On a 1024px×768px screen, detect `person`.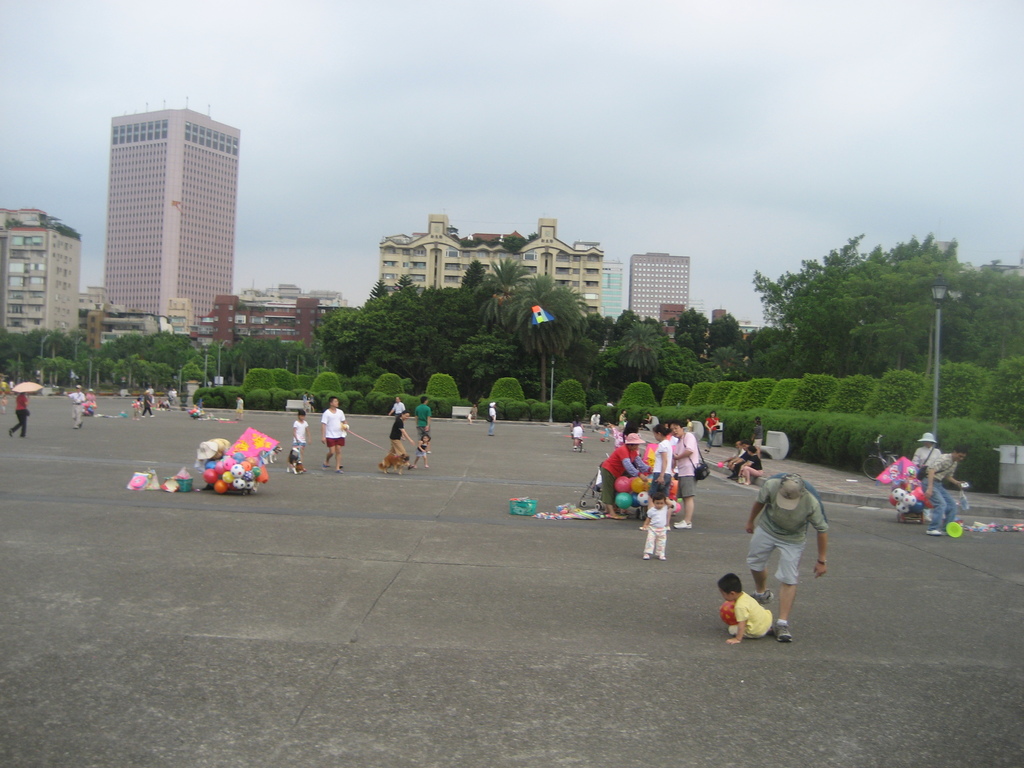
(737, 442, 762, 484).
